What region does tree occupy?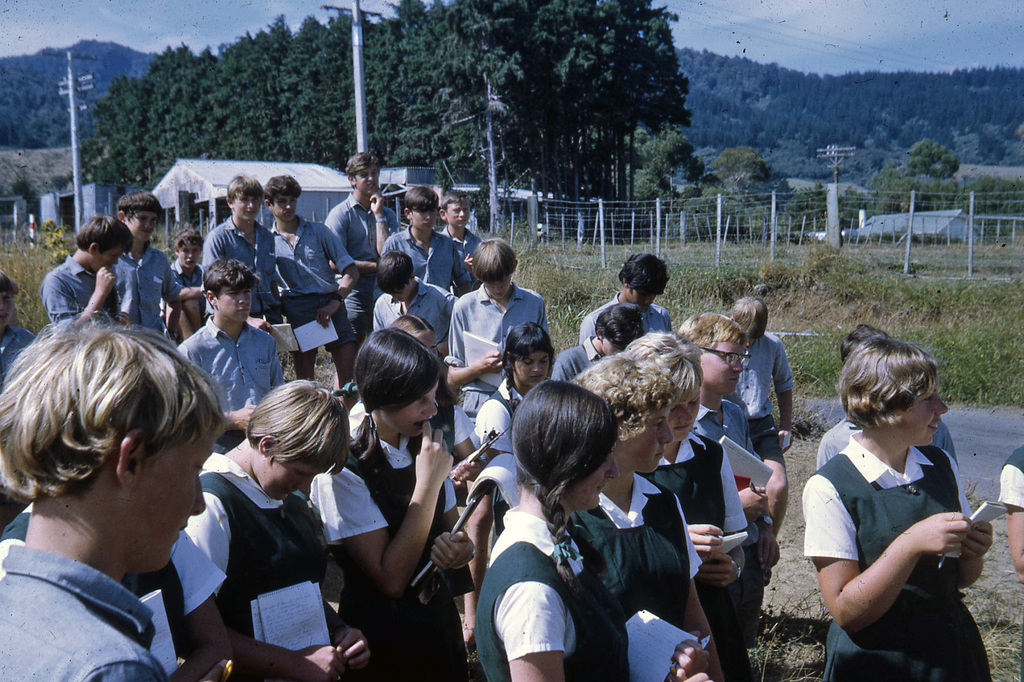
<box>367,0,424,170</box>.
